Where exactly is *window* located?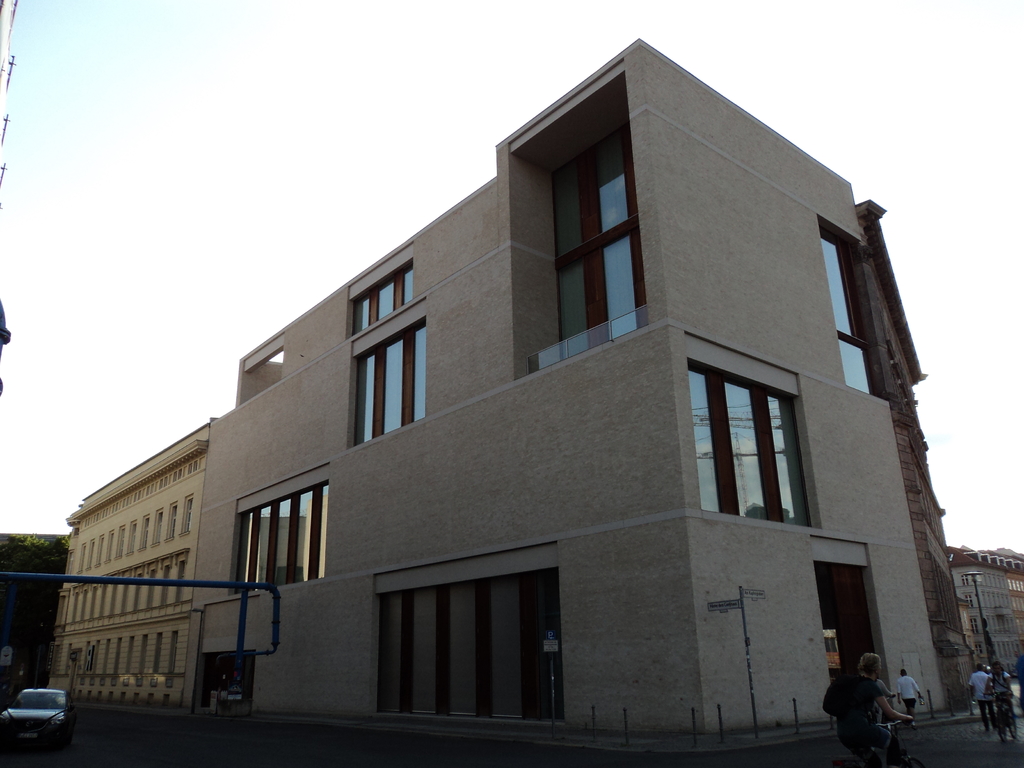
Its bounding box is 144, 569, 156, 611.
